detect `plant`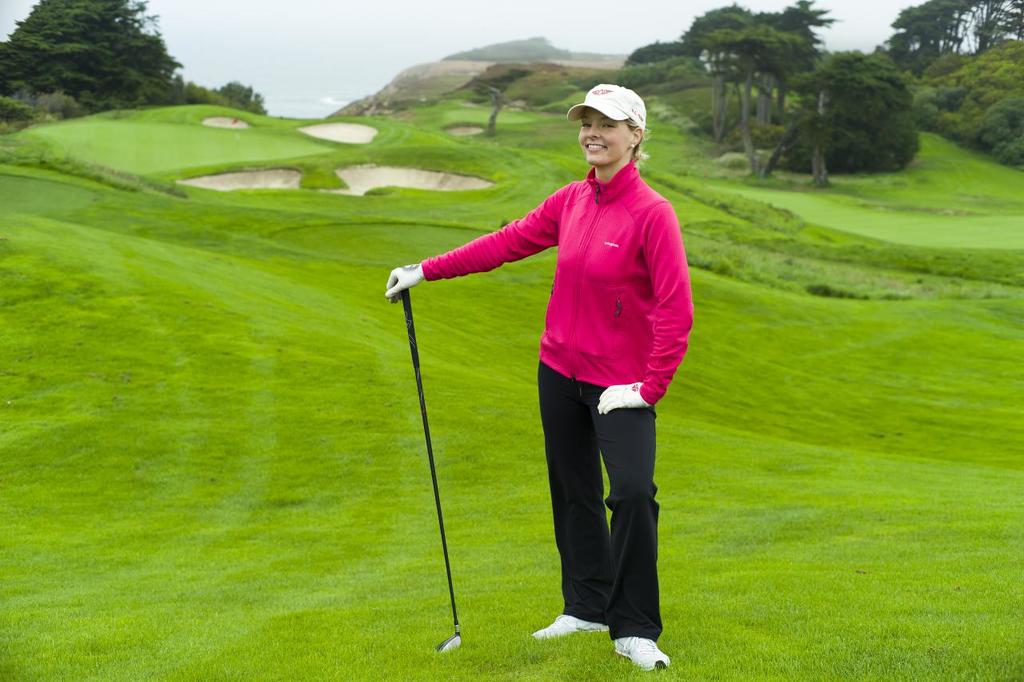
BBox(0, 94, 49, 135)
